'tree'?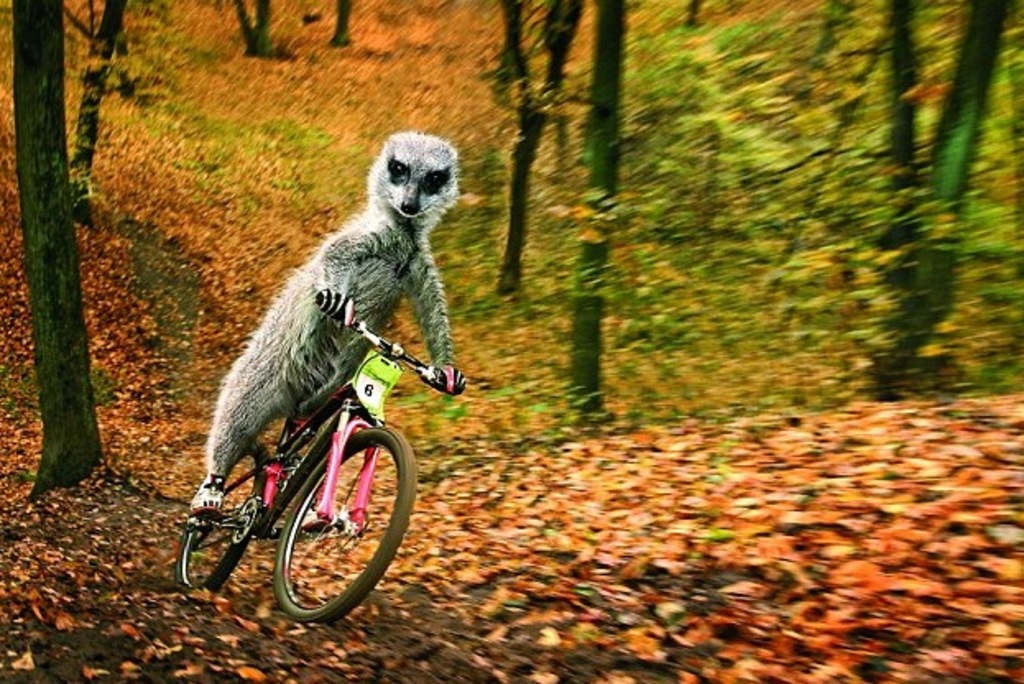
region(237, 0, 278, 61)
